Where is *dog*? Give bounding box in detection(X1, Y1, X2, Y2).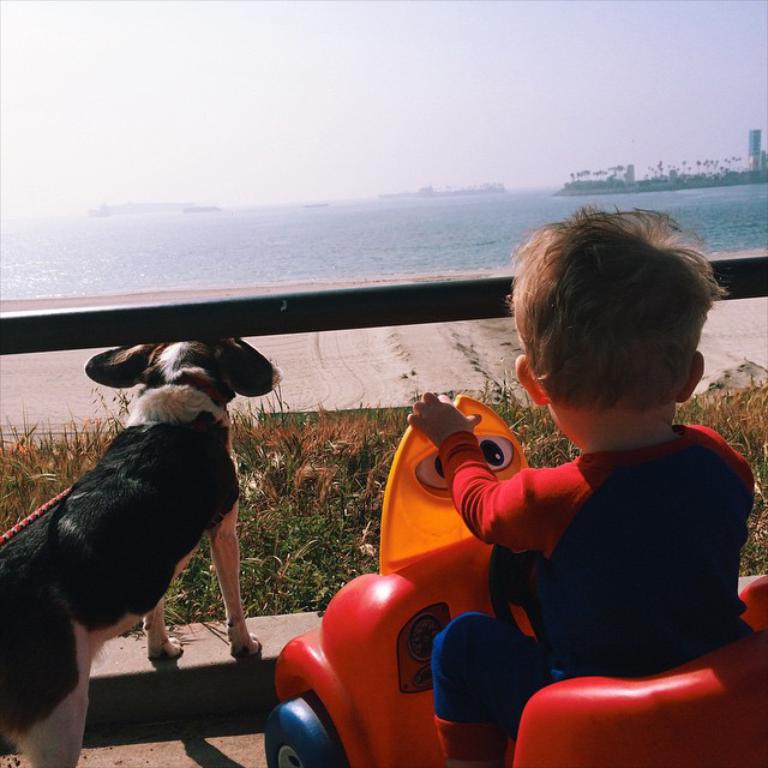
detection(0, 332, 283, 767).
